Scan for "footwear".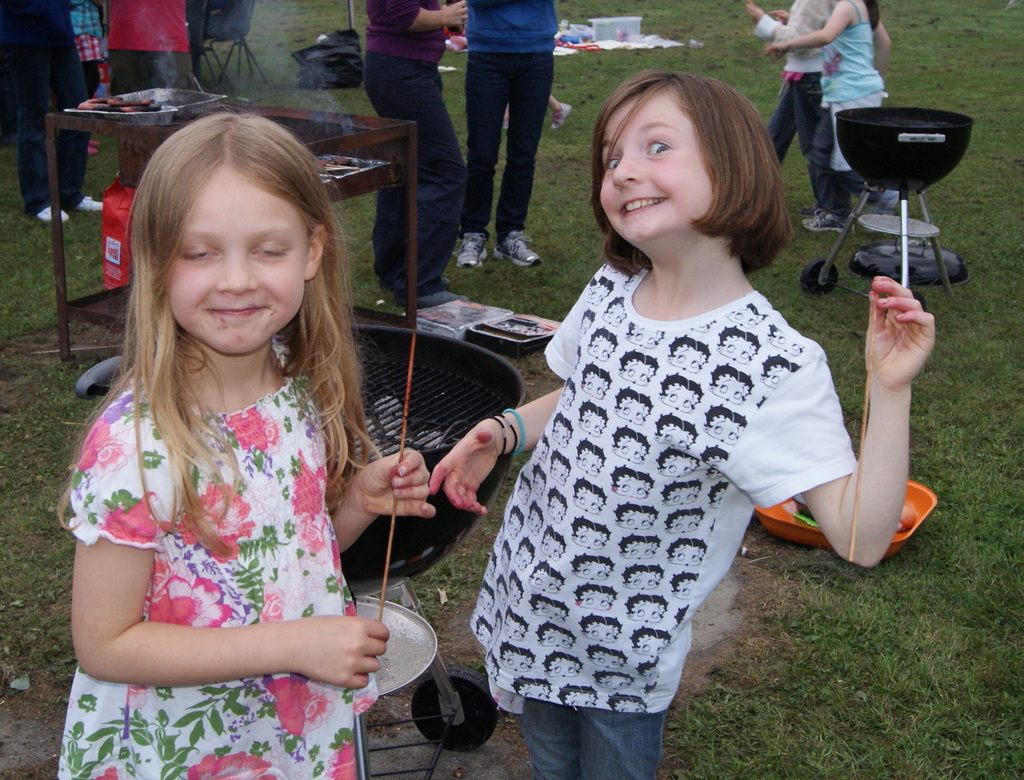
Scan result: [410,293,468,305].
